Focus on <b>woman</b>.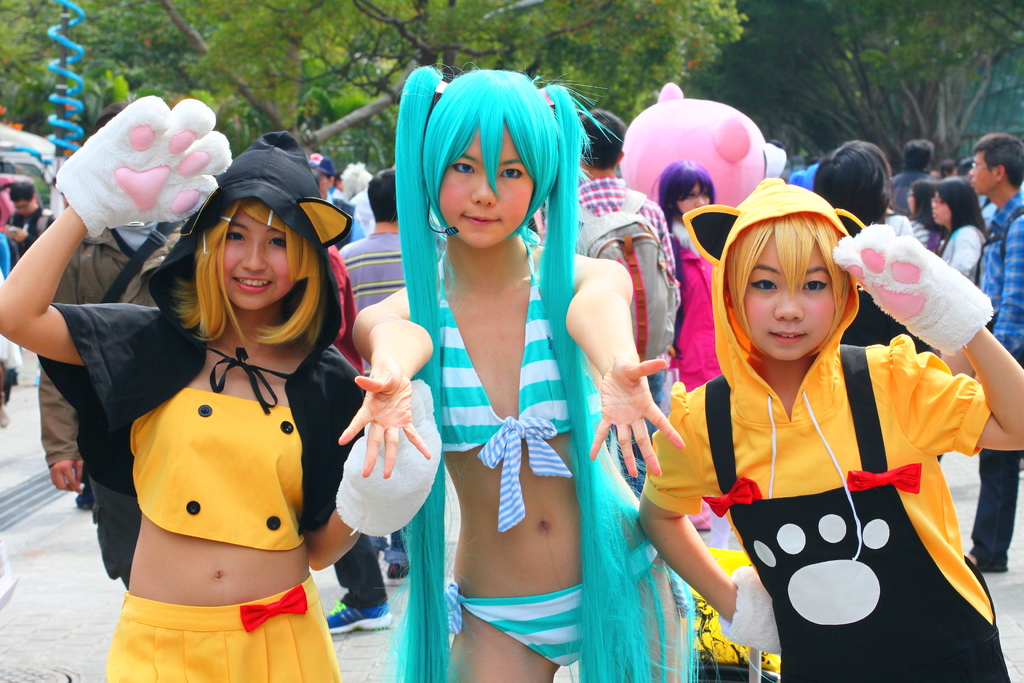
Focused at (336, 63, 694, 682).
